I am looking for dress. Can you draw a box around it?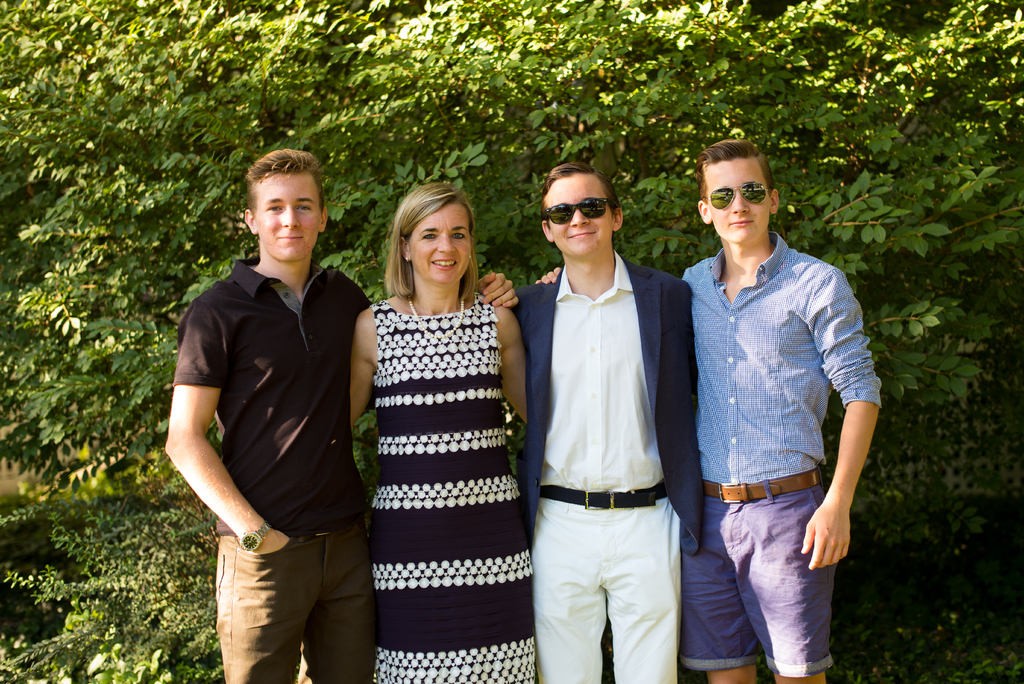
Sure, the bounding box is rect(371, 304, 548, 683).
